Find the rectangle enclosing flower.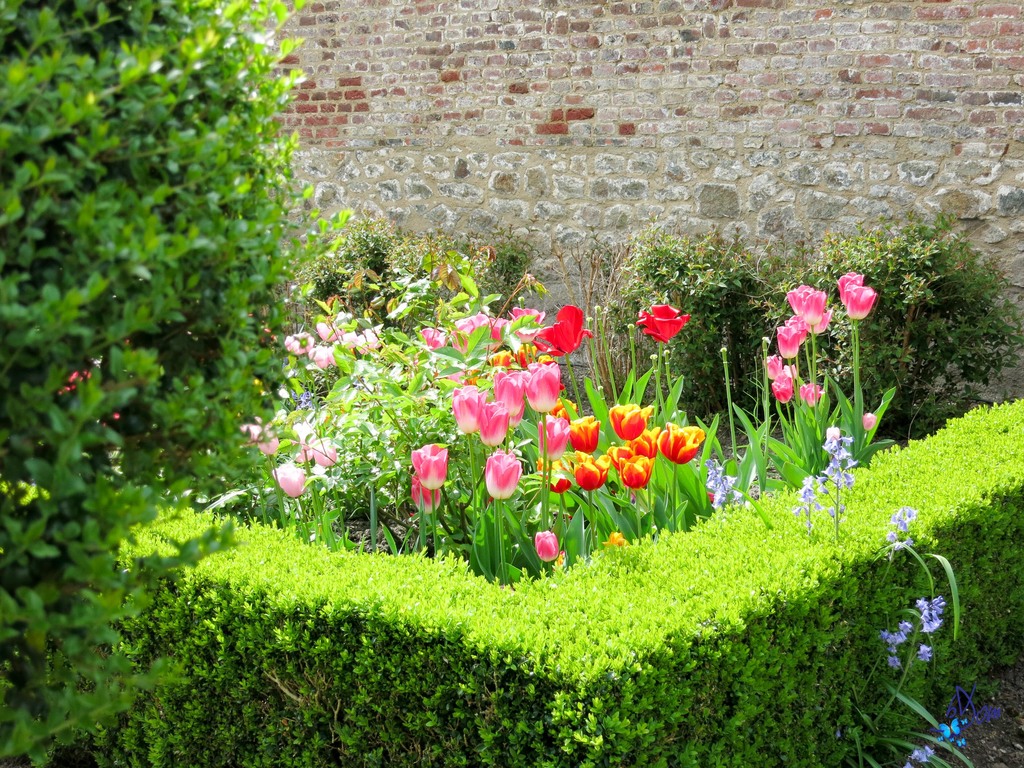
537, 413, 569, 462.
